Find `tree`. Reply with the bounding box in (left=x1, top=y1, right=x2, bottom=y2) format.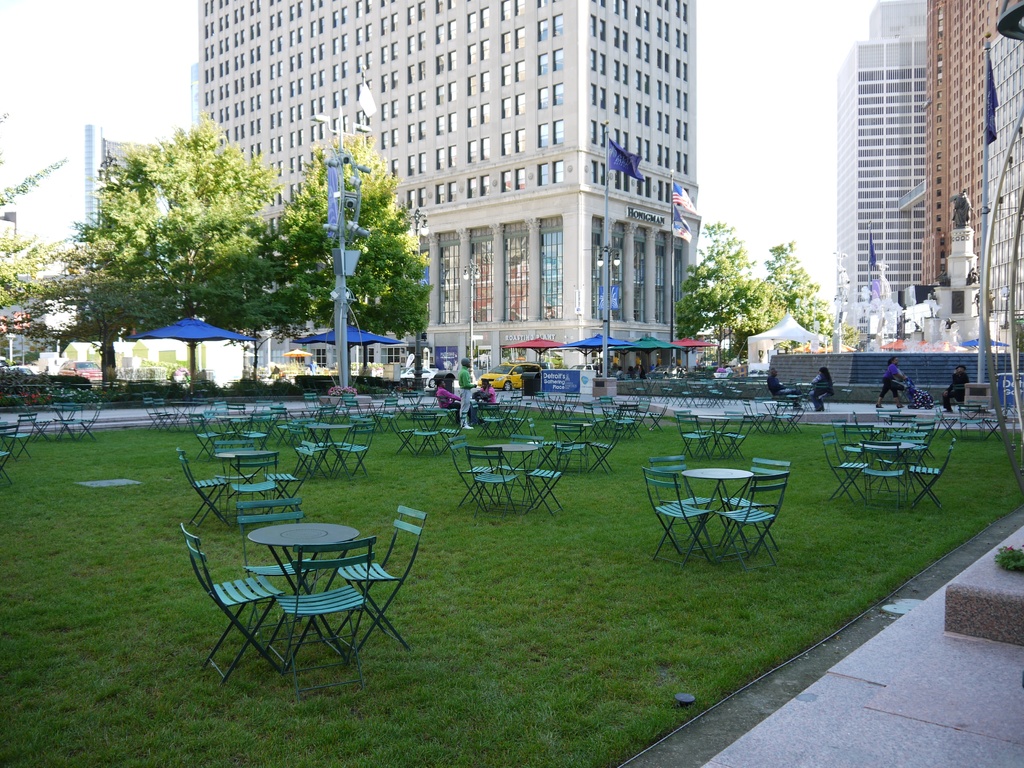
(left=28, top=156, right=171, bottom=385).
